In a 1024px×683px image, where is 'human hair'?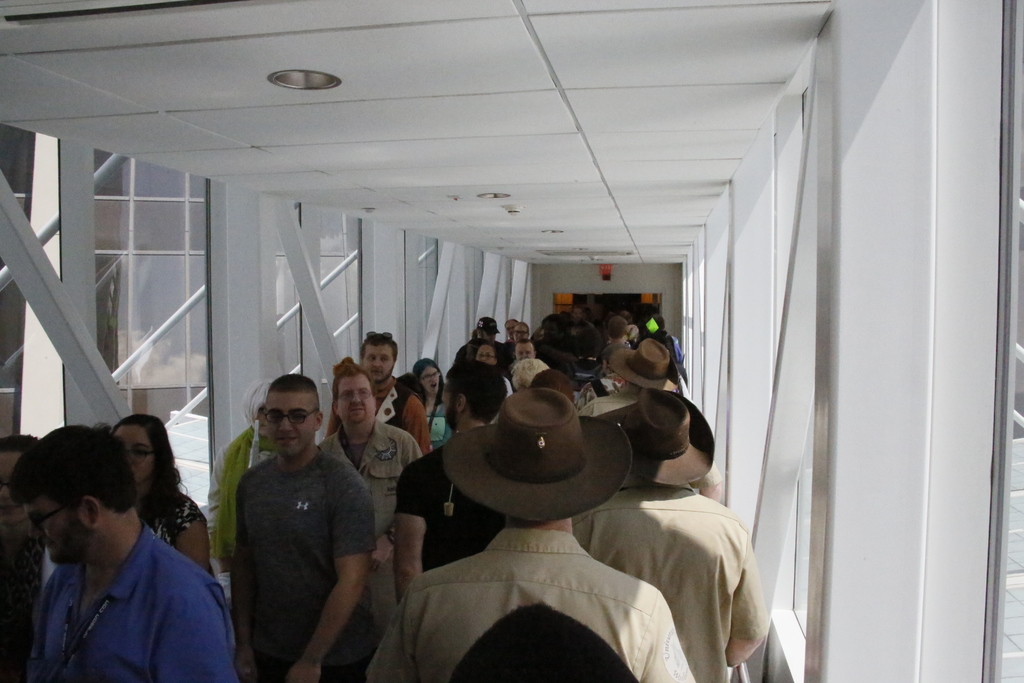
(362, 324, 403, 363).
